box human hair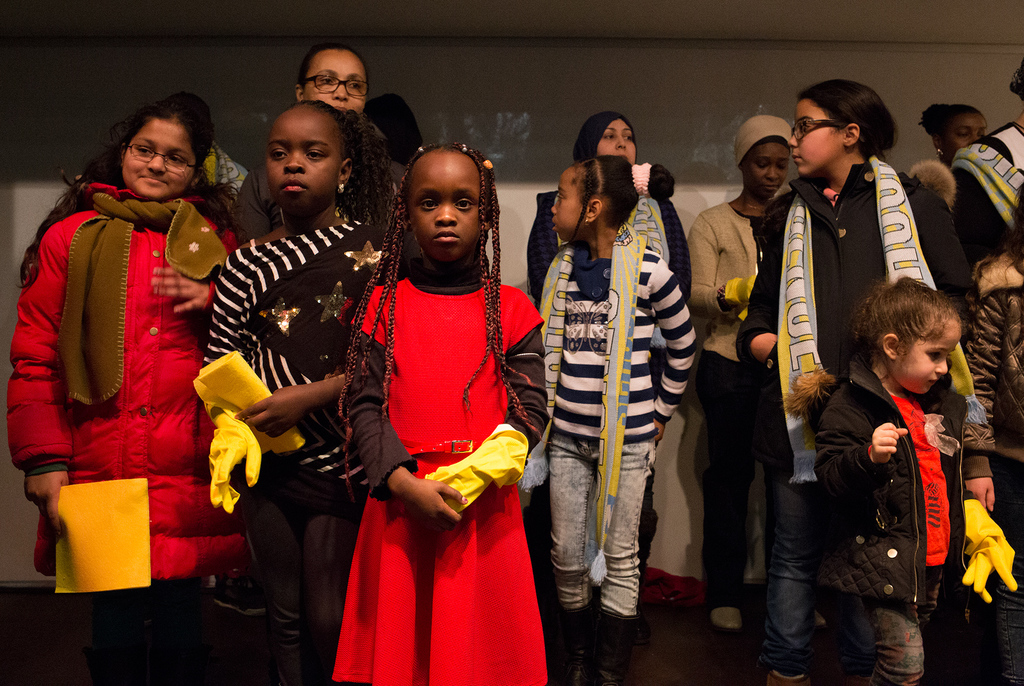
x1=295 y1=43 x2=366 y2=93
